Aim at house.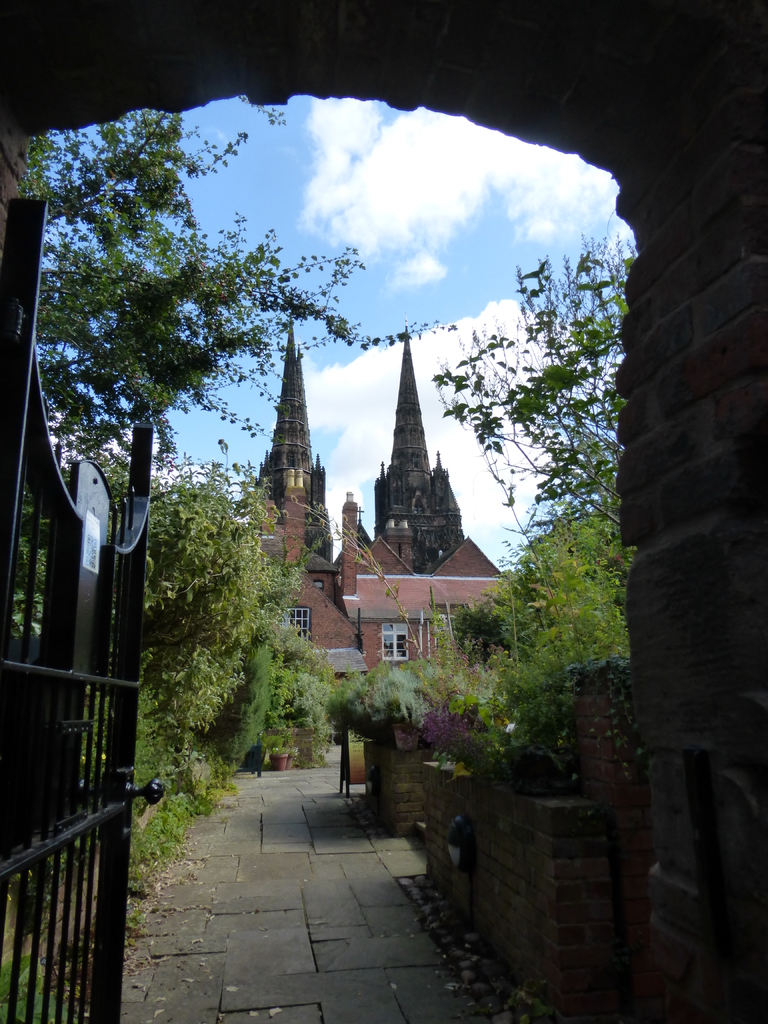
Aimed at left=239, top=314, right=516, bottom=734.
